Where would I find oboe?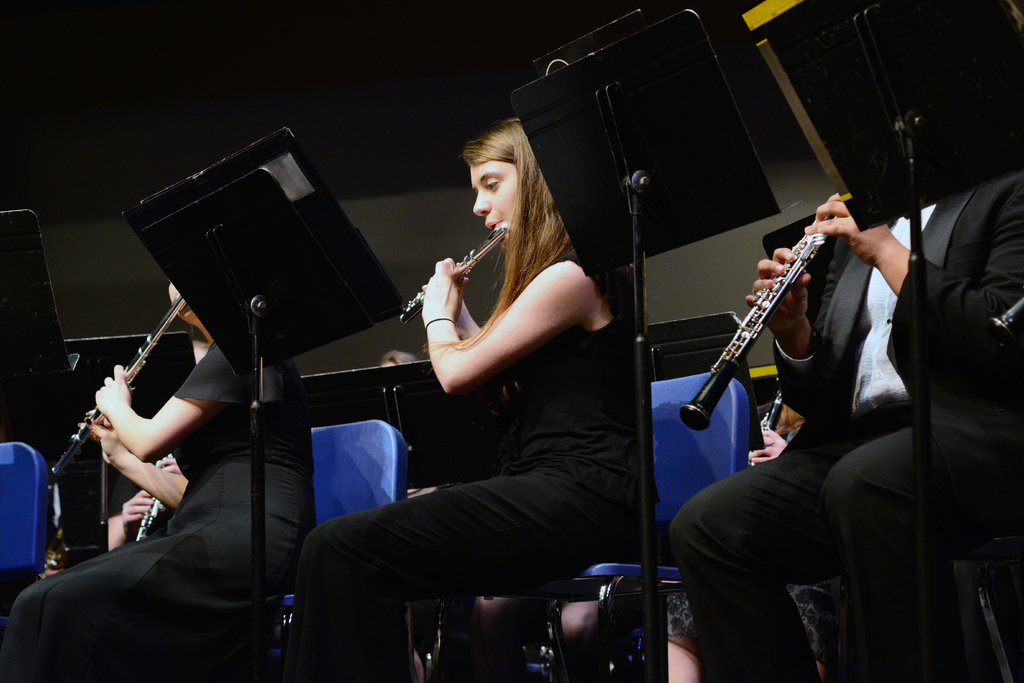
At Rect(678, 192, 851, 428).
